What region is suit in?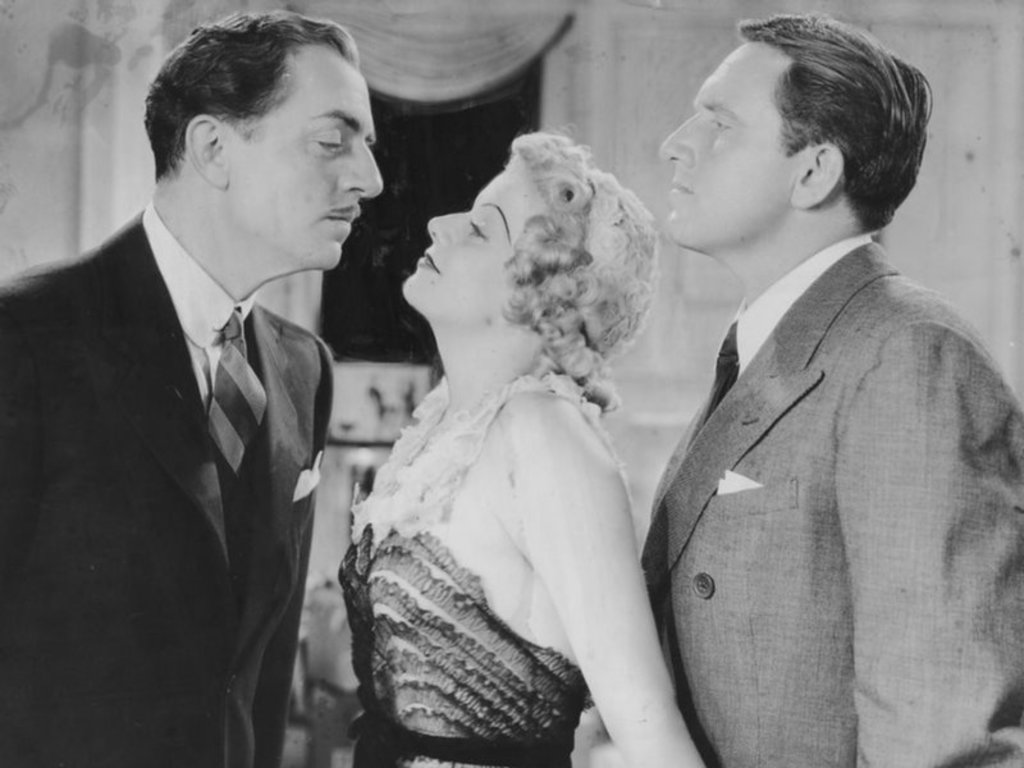
box=[0, 211, 337, 767].
